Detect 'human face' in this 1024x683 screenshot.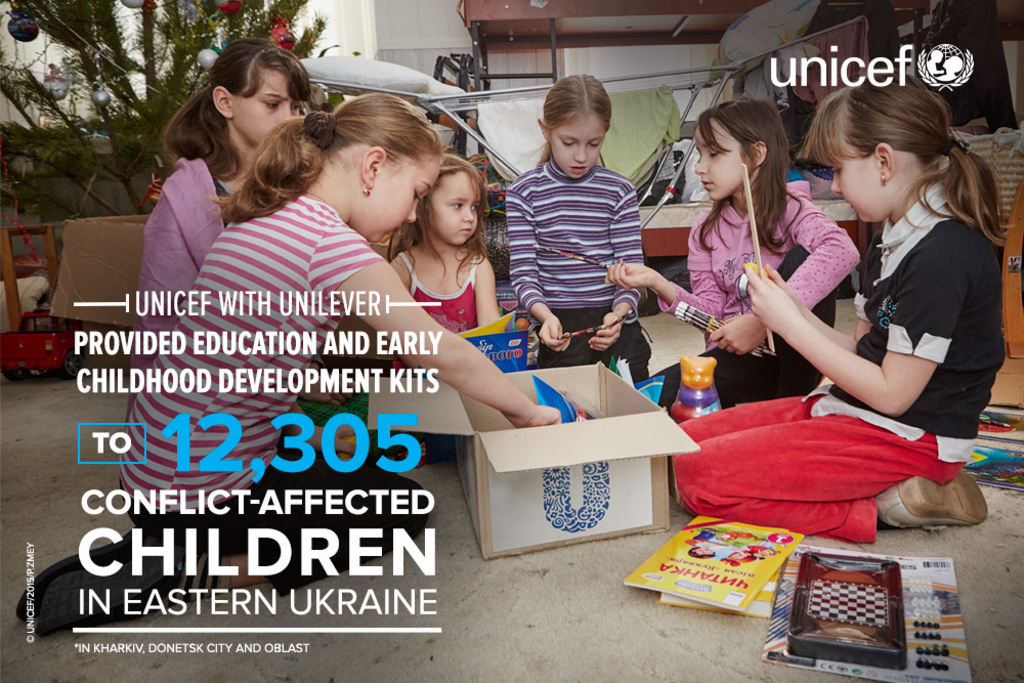
Detection: pyautogui.locateOnScreen(364, 155, 442, 242).
